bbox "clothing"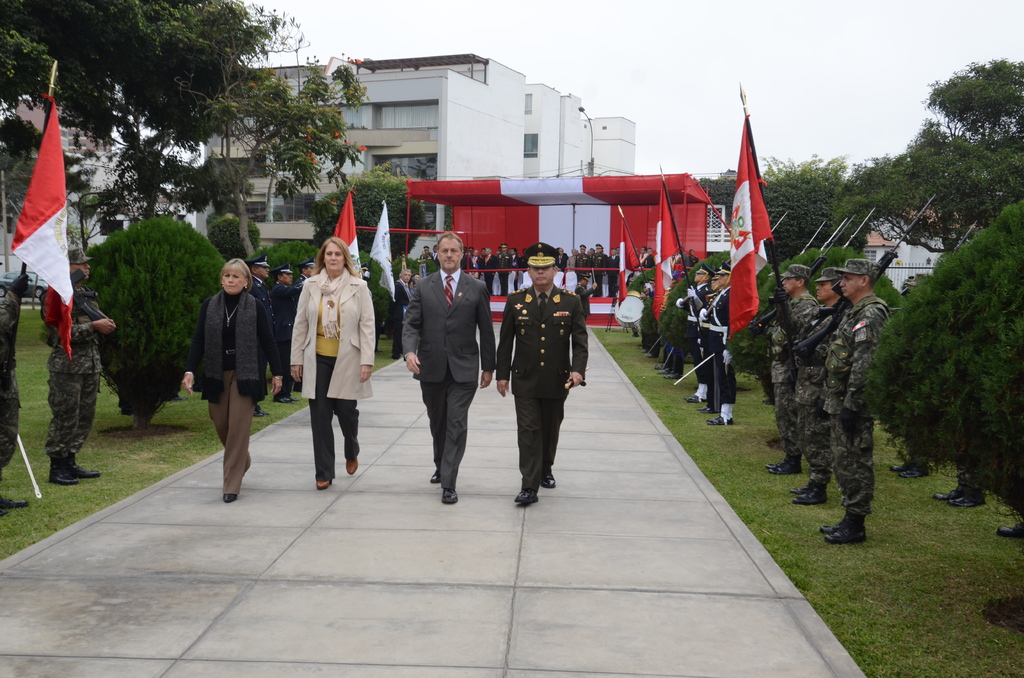
{"x1": 40, "y1": 271, "x2": 109, "y2": 466}
